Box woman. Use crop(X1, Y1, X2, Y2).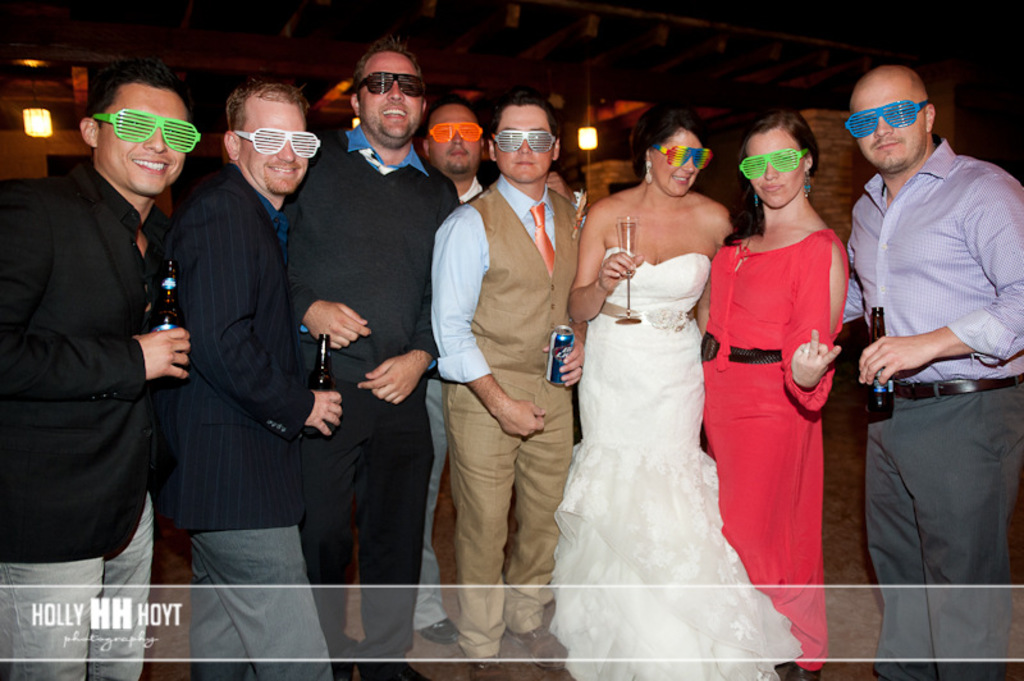
crop(695, 104, 855, 680).
